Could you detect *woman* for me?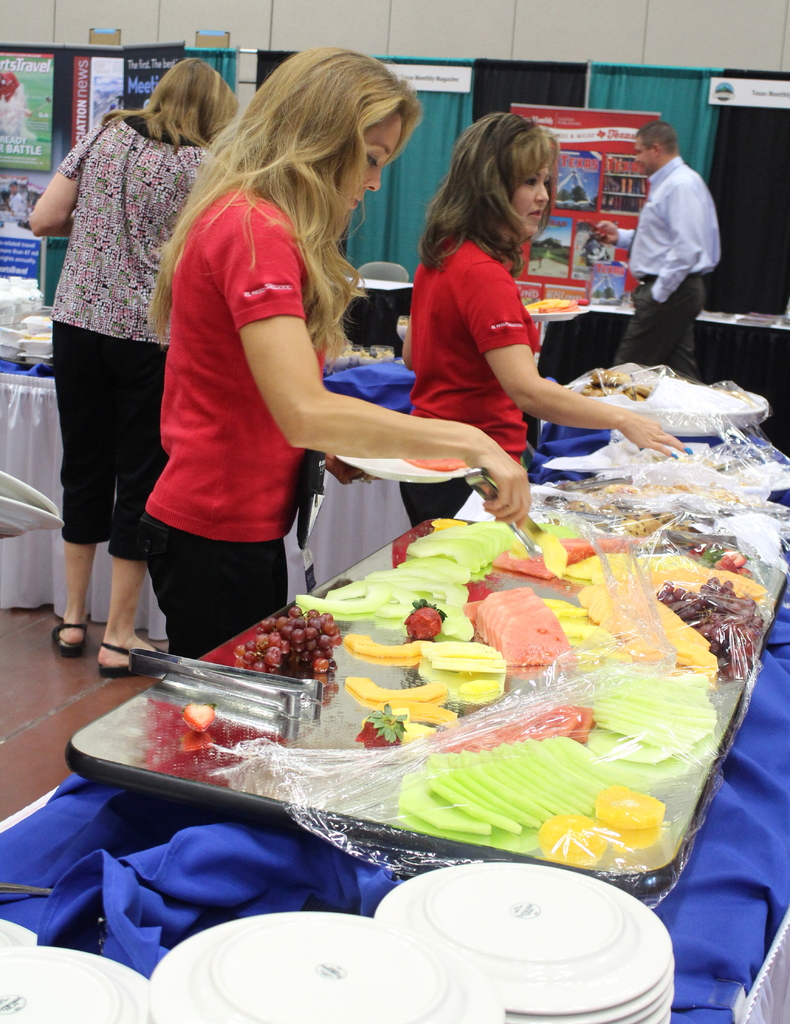
Detection result: Rect(16, 52, 245, 685).
